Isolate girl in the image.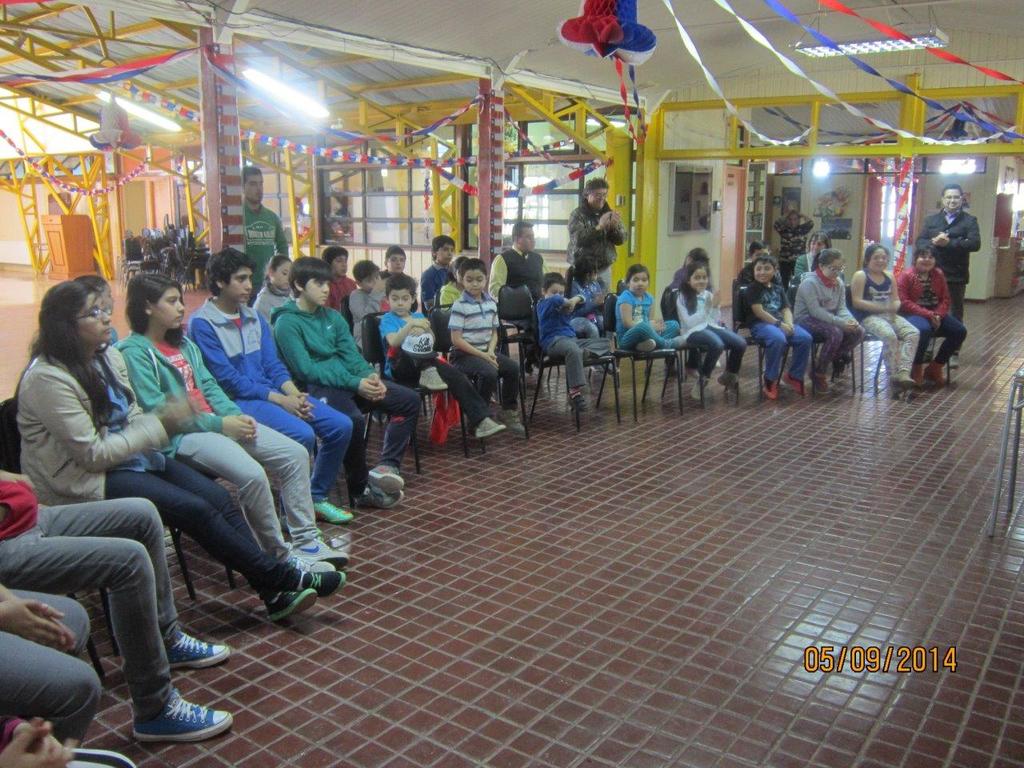
Isolated region: bbox=(440, 257, 494, 402).
